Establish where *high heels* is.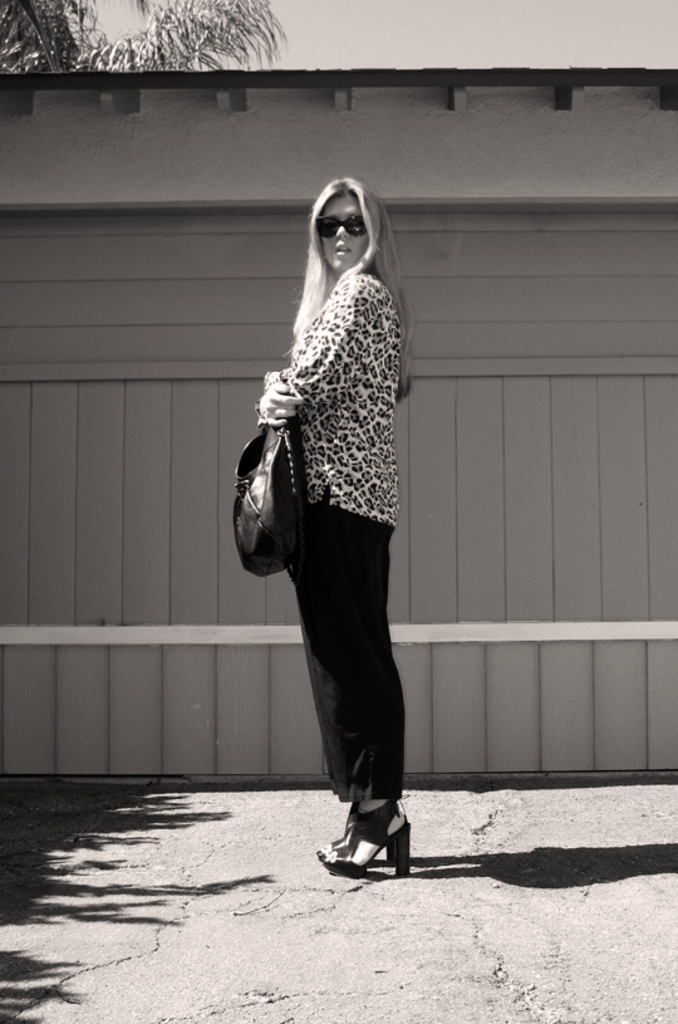
Established at [x1=321, y1=792, x2=412, y2=882].
